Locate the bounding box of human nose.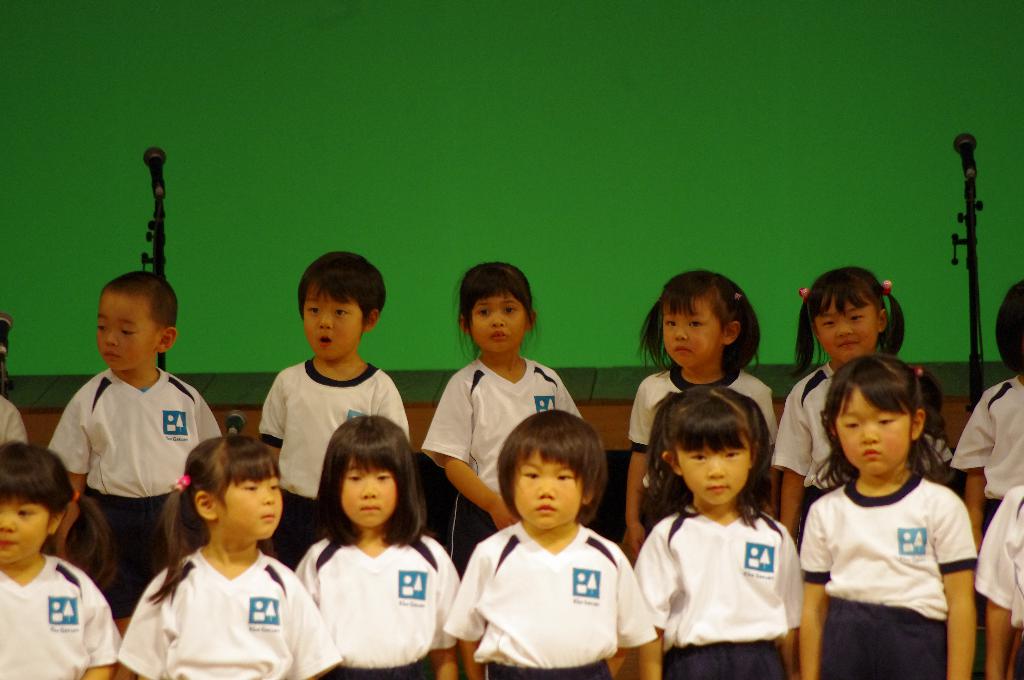
Bounding box: <region>838, 319, 854, 336</region>.
